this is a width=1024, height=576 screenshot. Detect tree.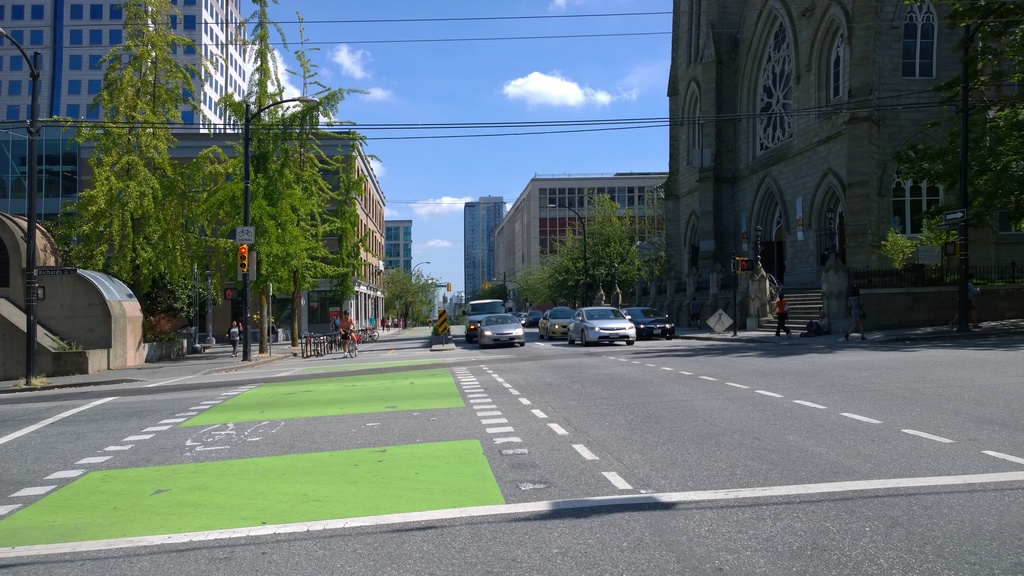
(36, 14, 224, 351).
